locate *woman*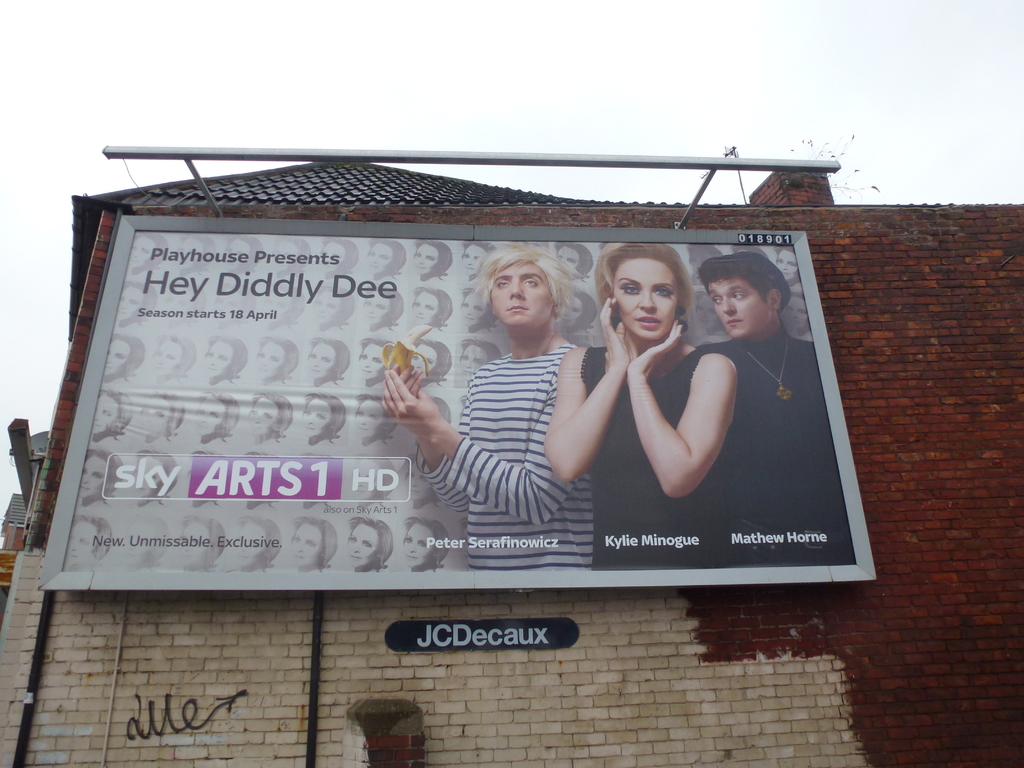
region(368, 236, 409, 285)
